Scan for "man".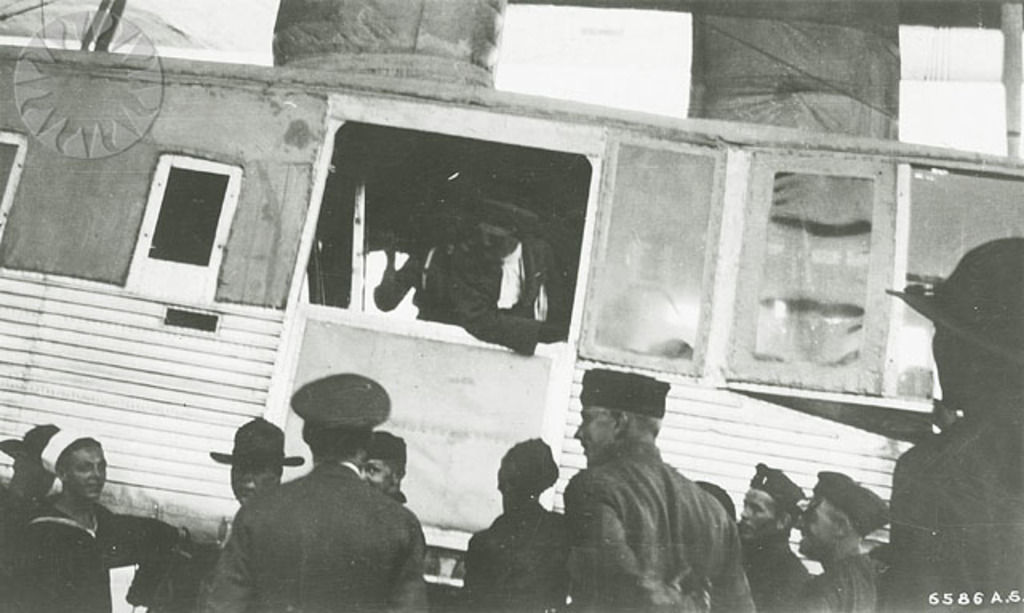
Scan result: bbox=(6, 431, 178, 611).
